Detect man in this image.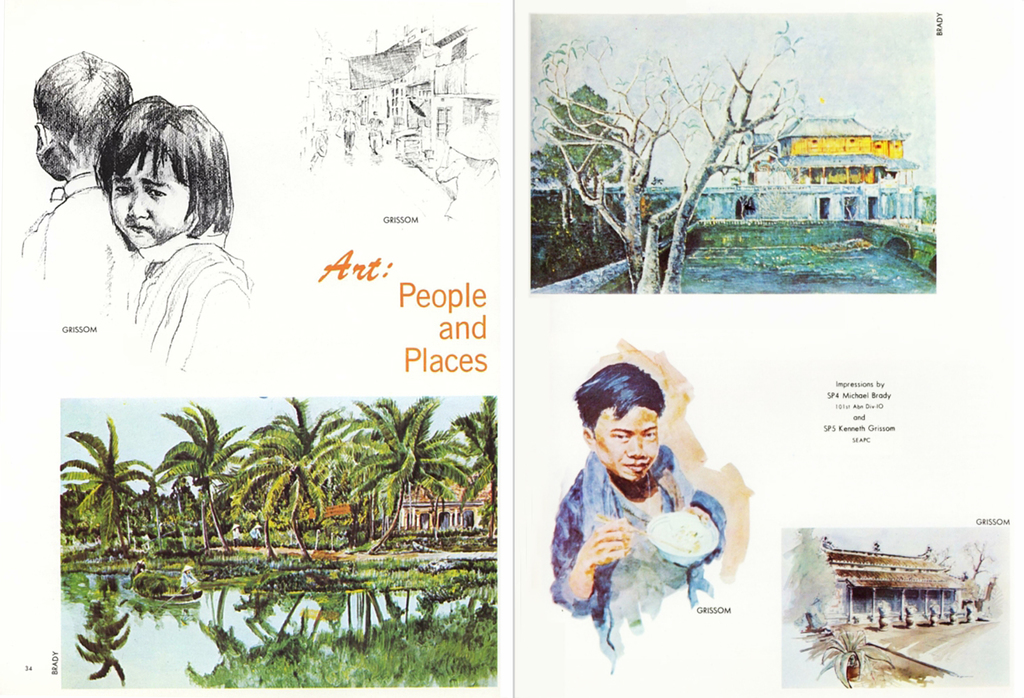
Detection: region(535, 354, 748, 653).
